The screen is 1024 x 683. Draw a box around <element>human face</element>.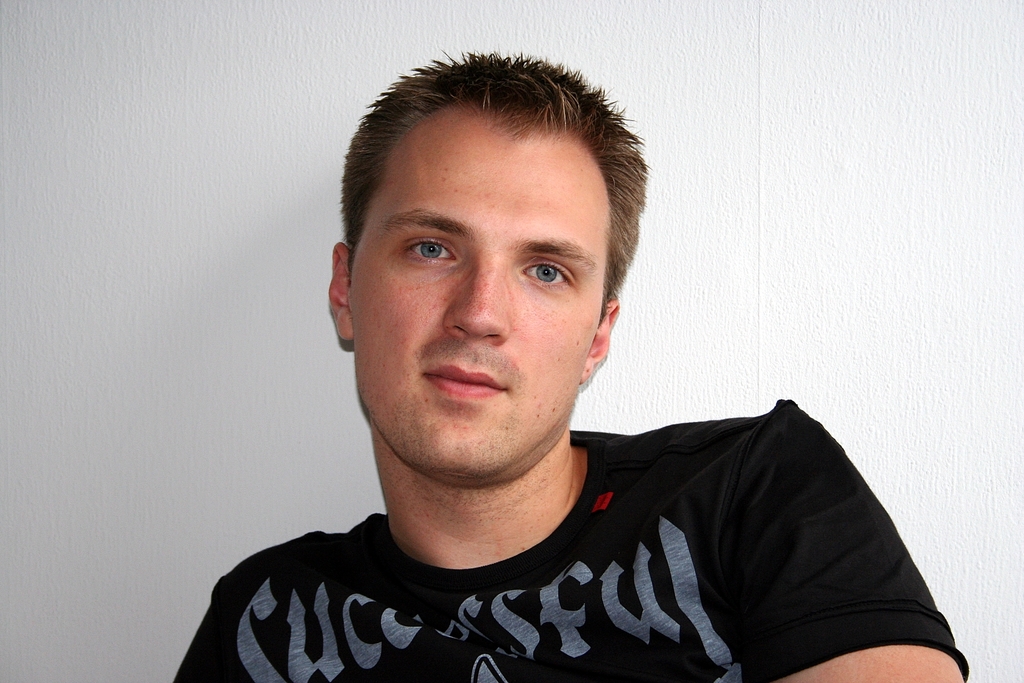
box(349, 99, 617, 483).
